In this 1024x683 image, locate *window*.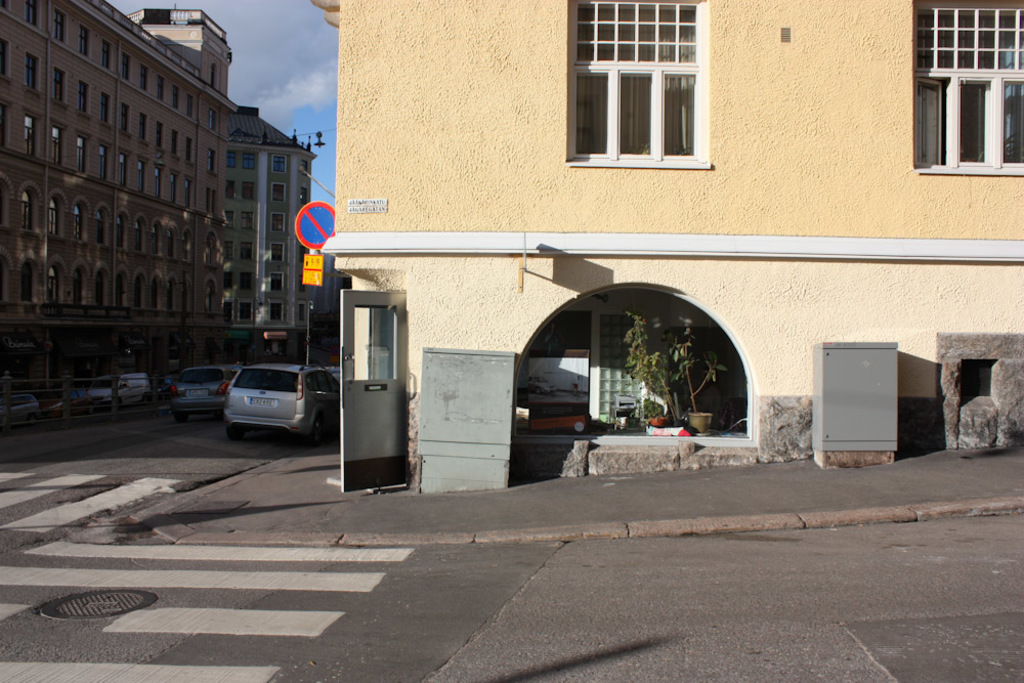
Bounding box: {"x1": 20, "y1": 111, "x2": 45, "y2": 158}.
